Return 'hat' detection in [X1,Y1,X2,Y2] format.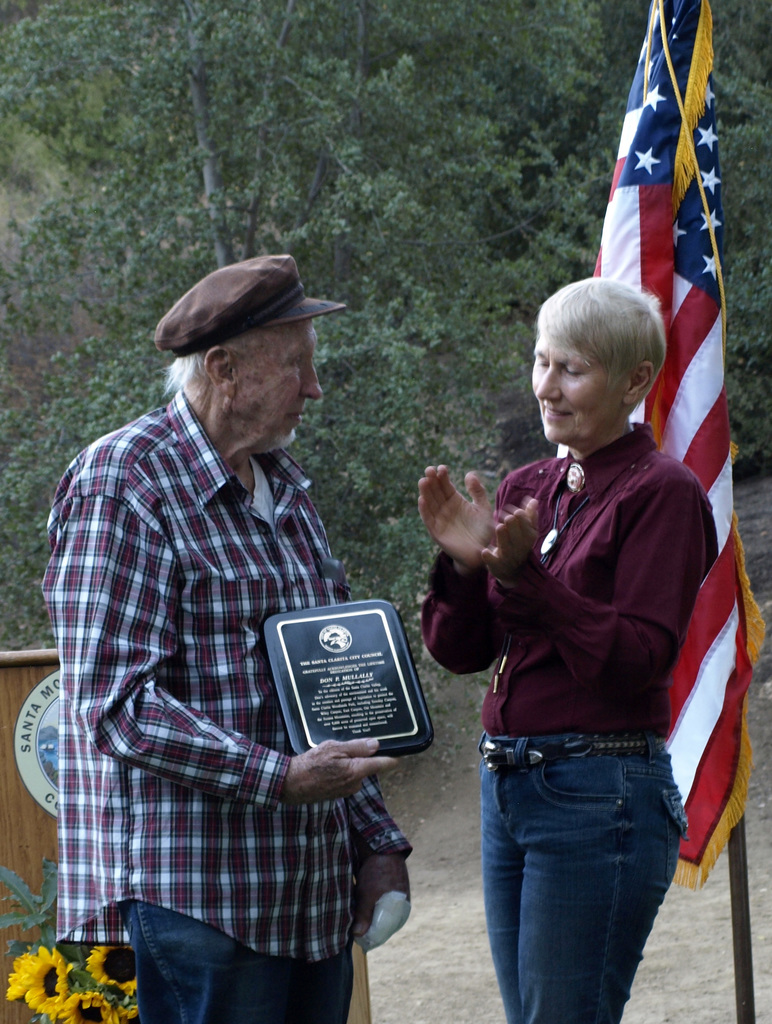
[158,252,343,352].
